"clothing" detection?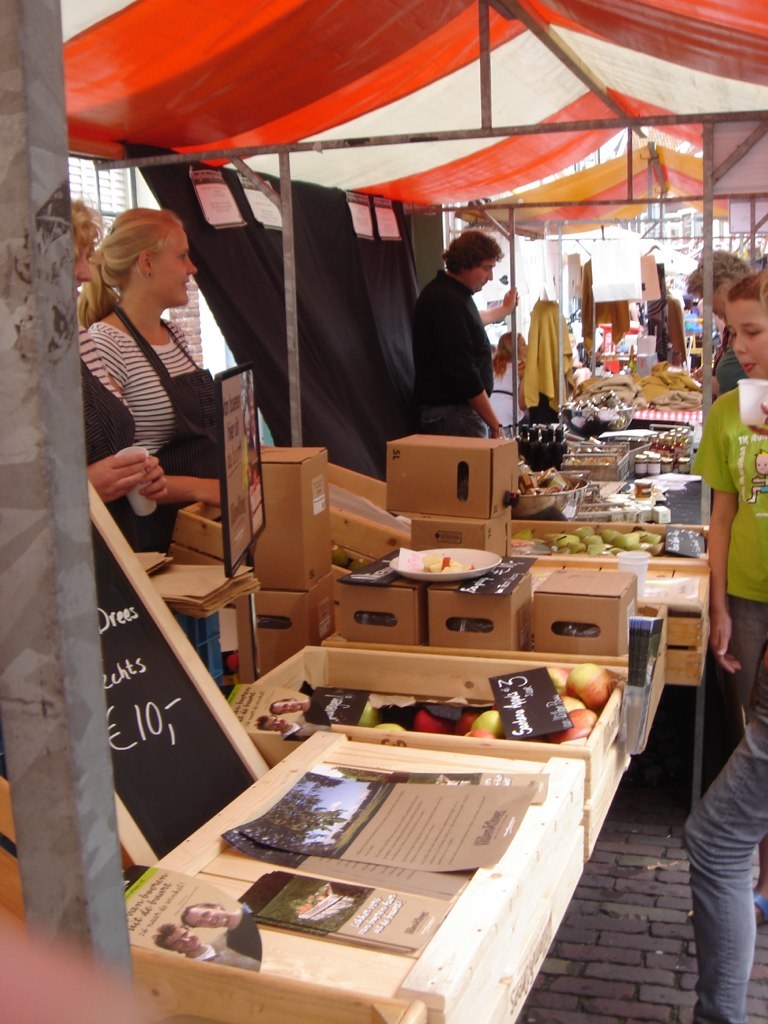
crop(681, 707, 767, 1021)
